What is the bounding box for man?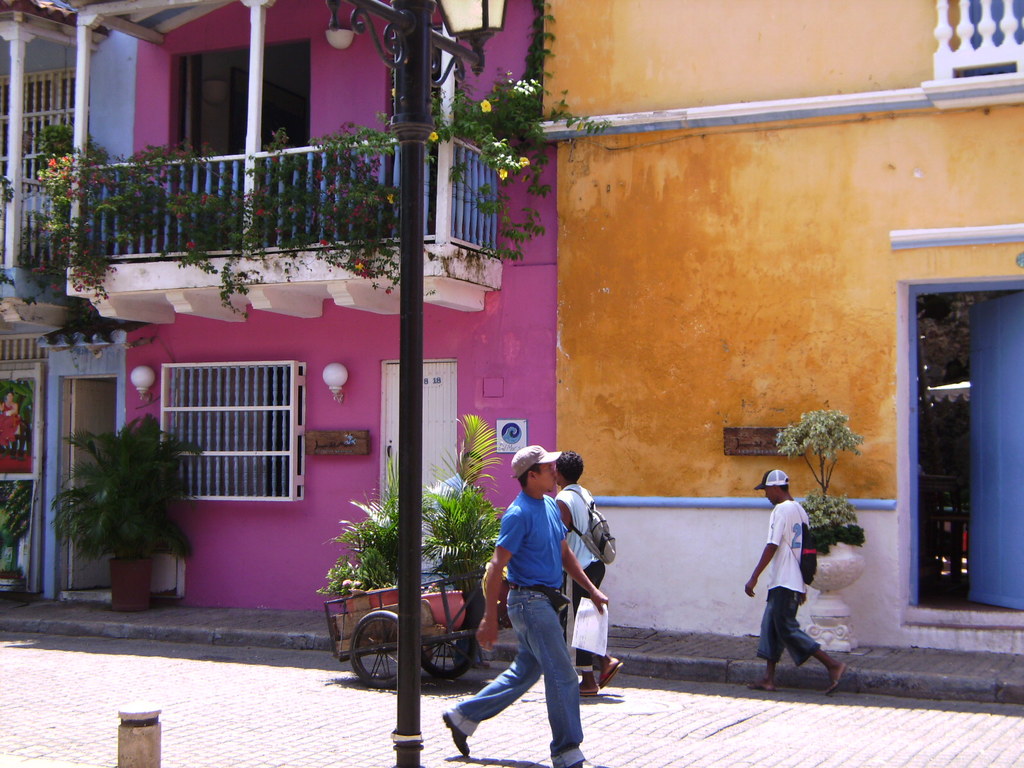
x1=440, y1=440, x2=602, y2=767.
